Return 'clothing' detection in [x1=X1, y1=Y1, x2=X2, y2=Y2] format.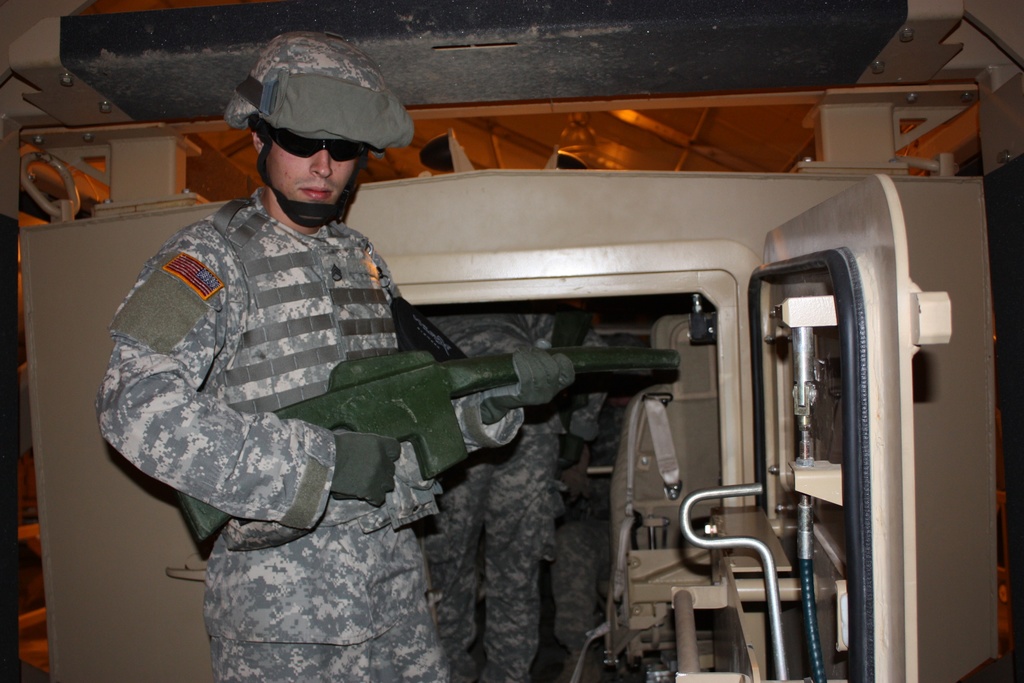
[x1=543, y1=324, x2=604, y2=682].
